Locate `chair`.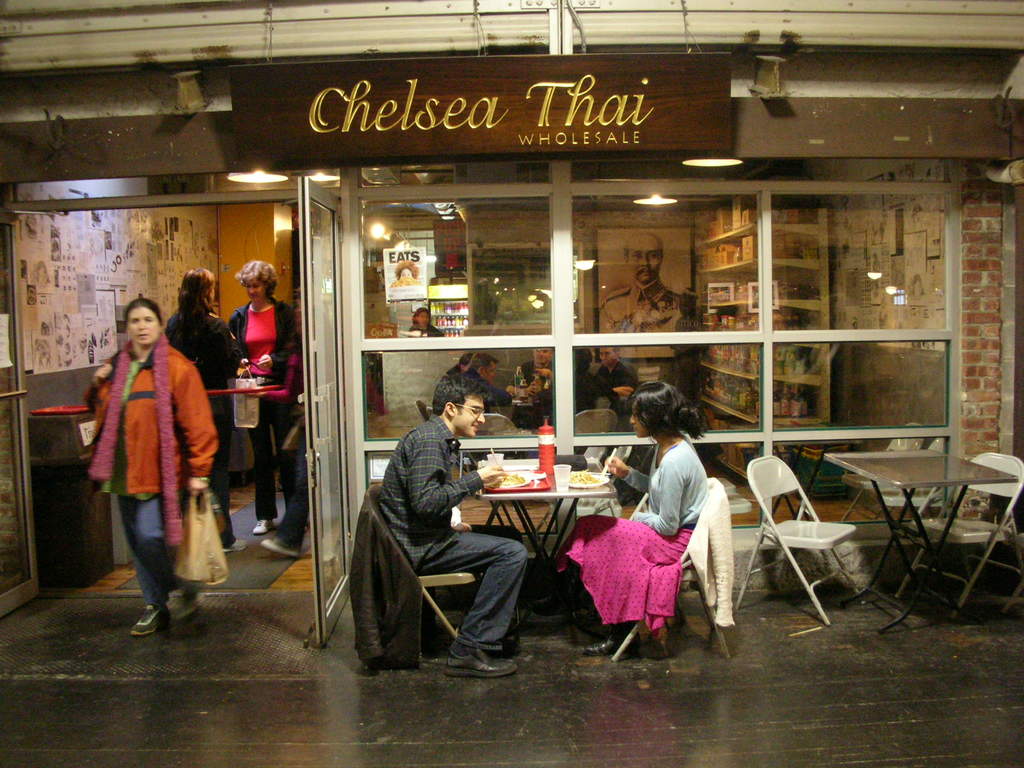
Bounding box: [x1=414, y1=400, x2=428, y2=422].
